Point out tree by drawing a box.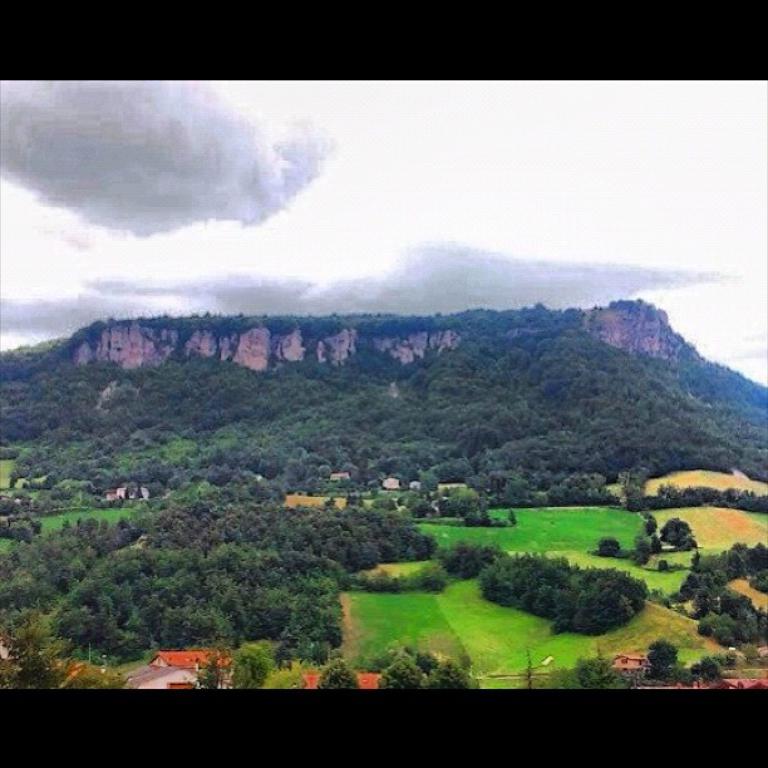
255/663/319/695.
